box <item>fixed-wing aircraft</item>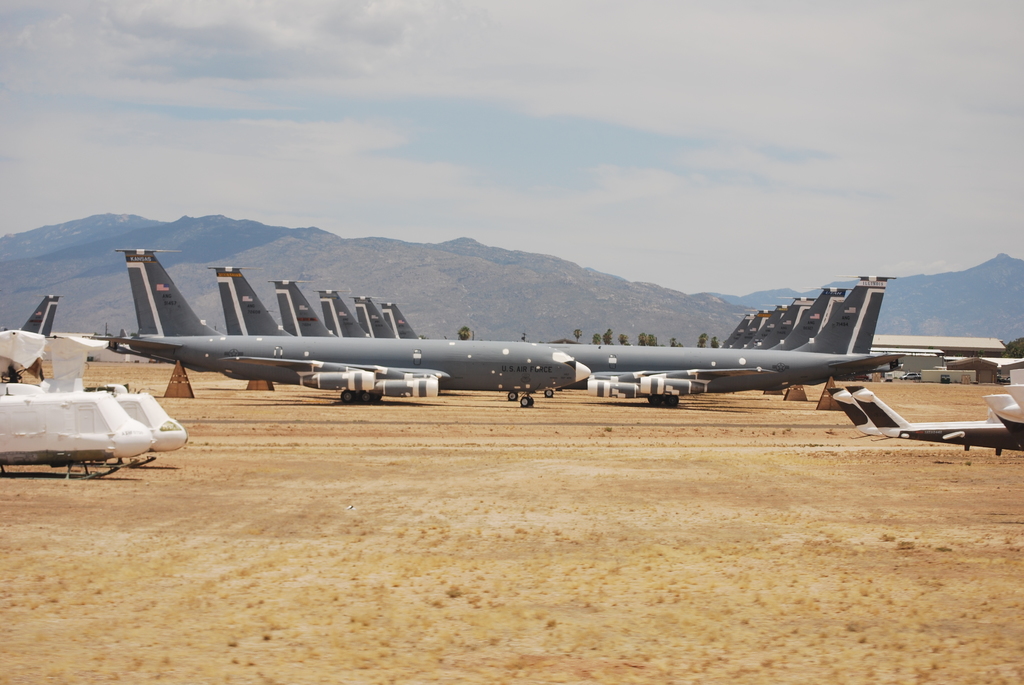
{"x1": 6, "y1": 290, "x2": 64, "y2": 335}
